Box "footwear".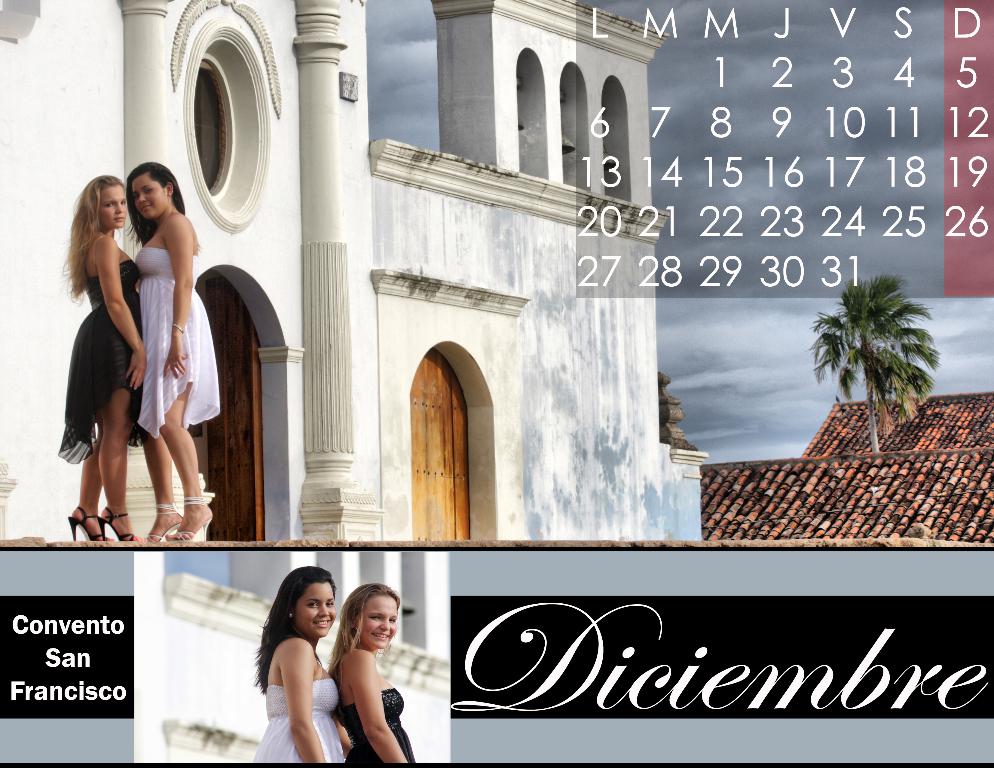
left=170, top=495, right=211, bottom=536.
